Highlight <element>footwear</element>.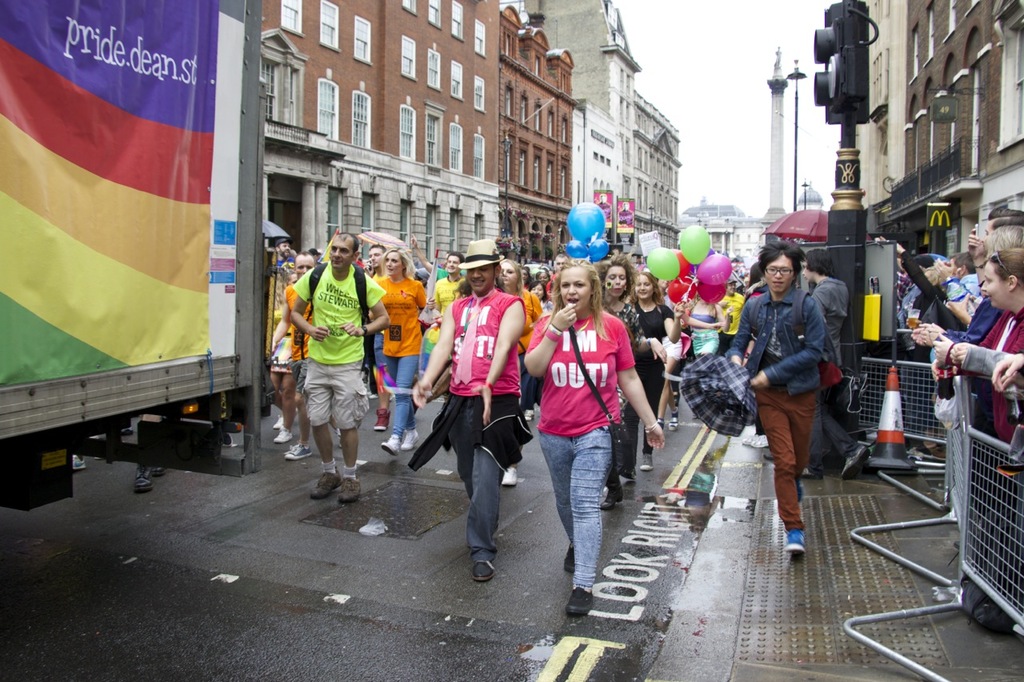
Highlighted region: crop(380, 431, 404, 460).
